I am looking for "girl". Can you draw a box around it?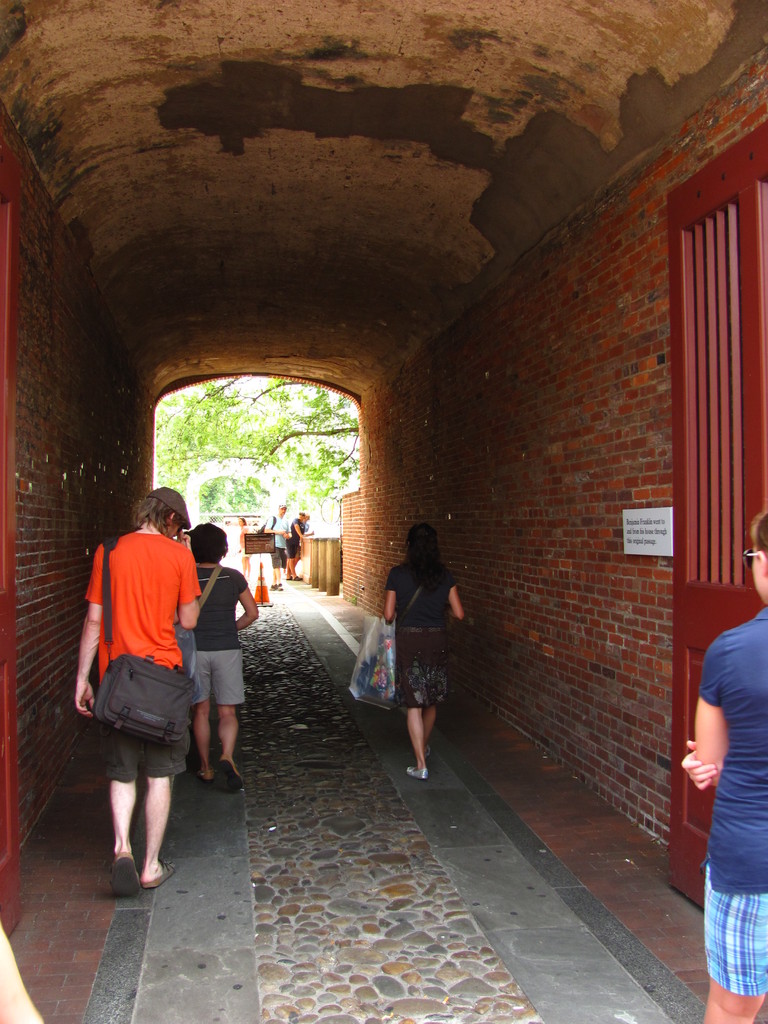
Sure, the bounding box is 382:523:461:777.
